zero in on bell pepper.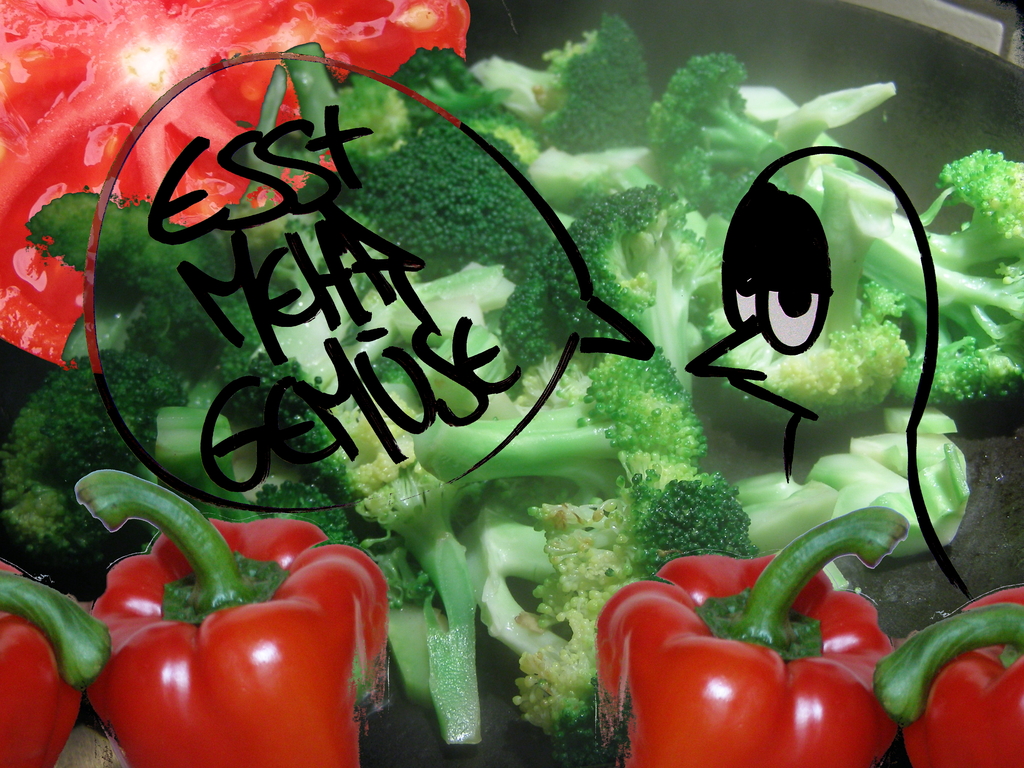
Zeroed in: [597, 504, 909, 767].
